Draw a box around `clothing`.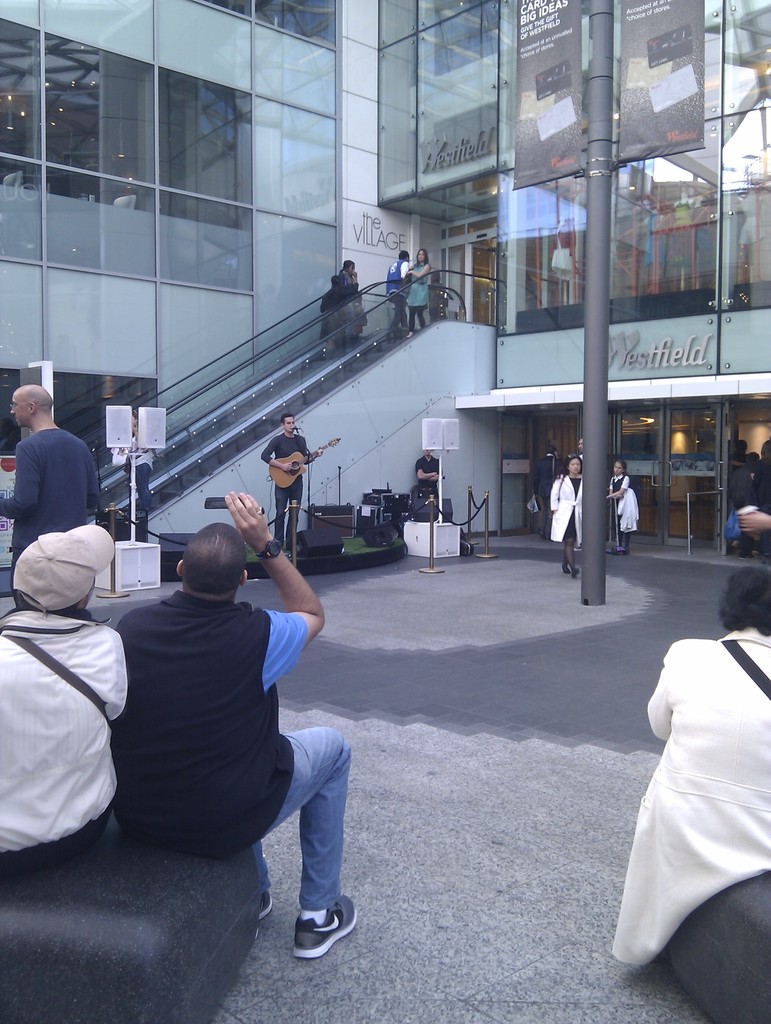
BBox(549, 472, 582, 542).
